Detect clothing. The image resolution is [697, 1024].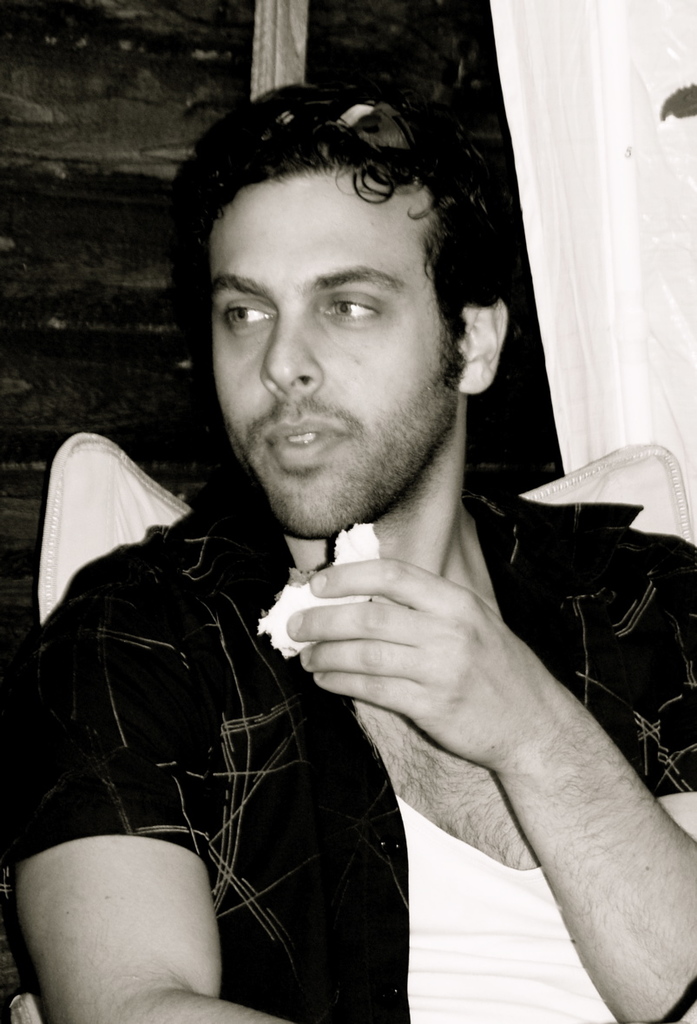
71/332/675/1016.
